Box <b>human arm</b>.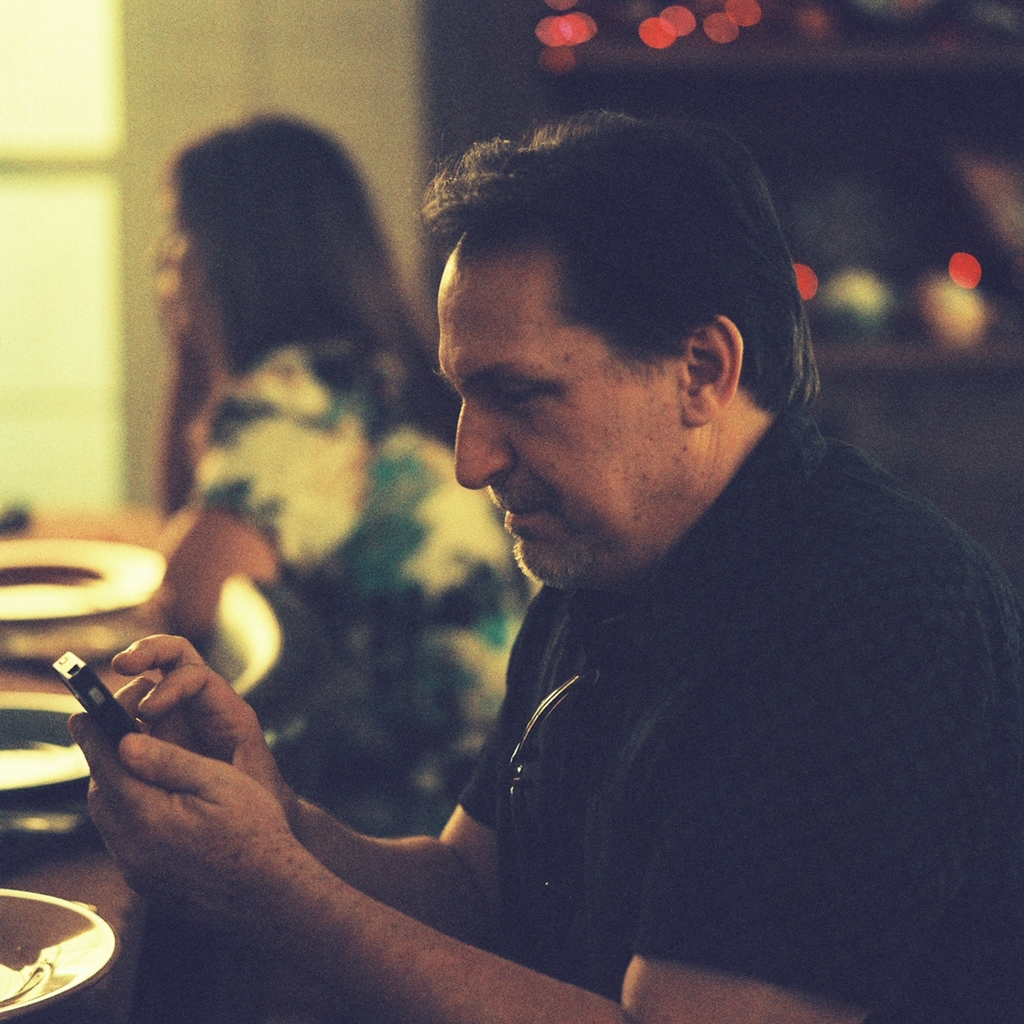
69:589:555:943.
